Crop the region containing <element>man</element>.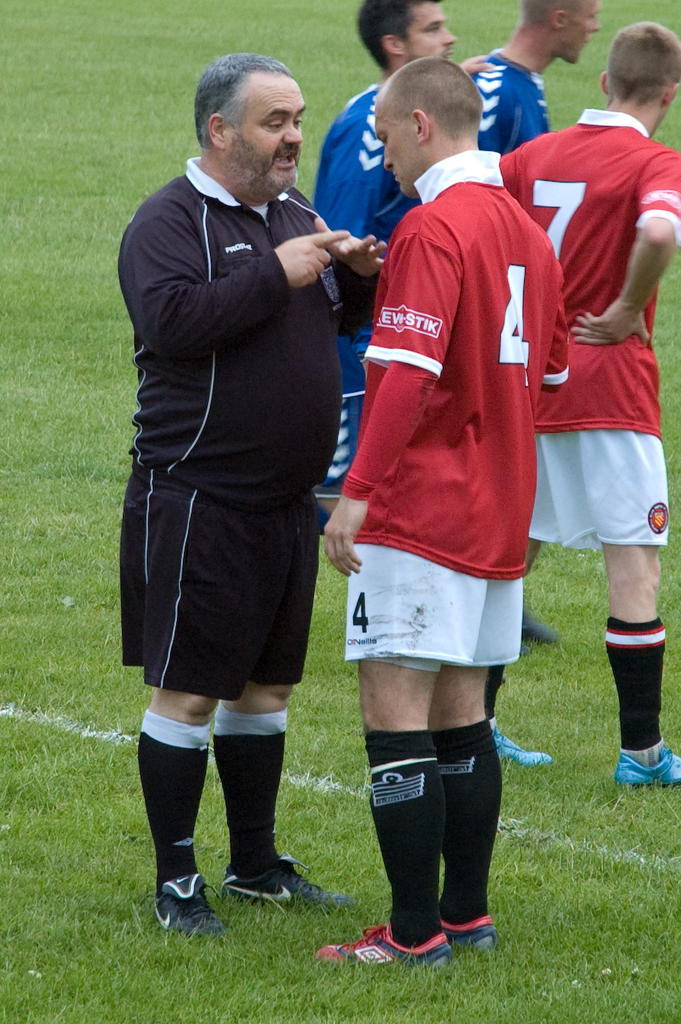
Crop region: x1=316 y1=0 x2=486 y2=514.
